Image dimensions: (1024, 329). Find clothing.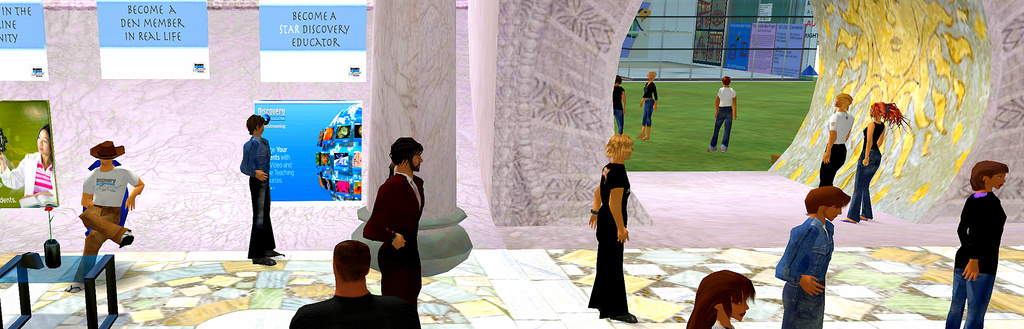
[x1=612, y1=85, x2=626, y2=142].
